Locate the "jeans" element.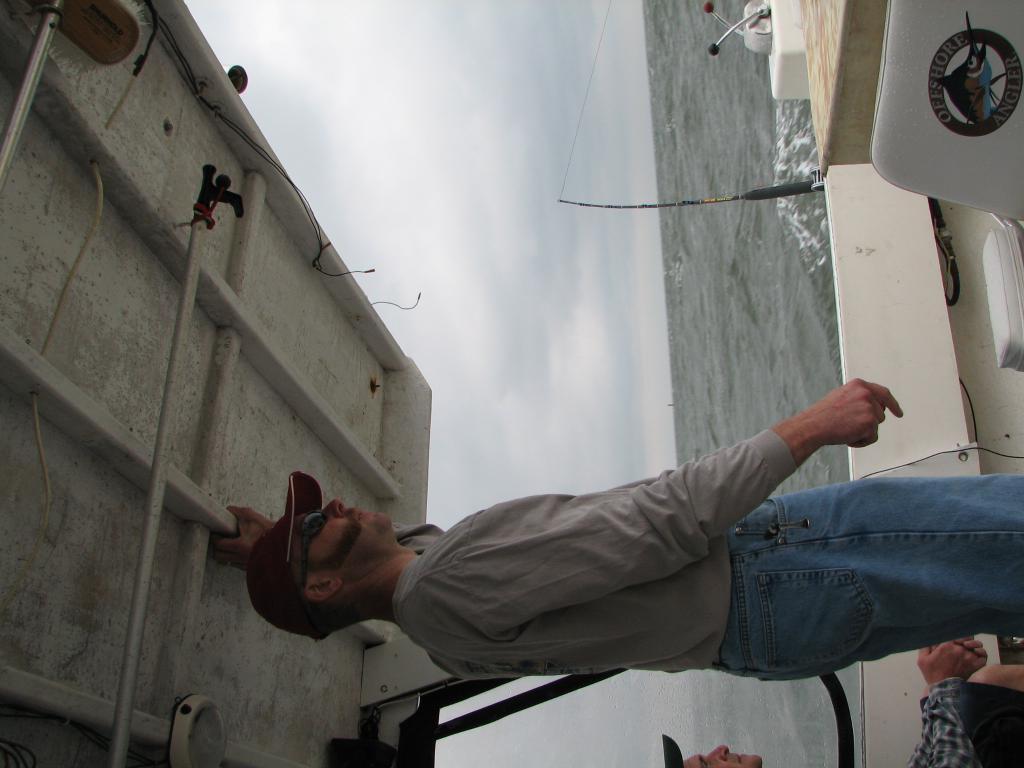
Element bbox: 732,493,1023,687.
